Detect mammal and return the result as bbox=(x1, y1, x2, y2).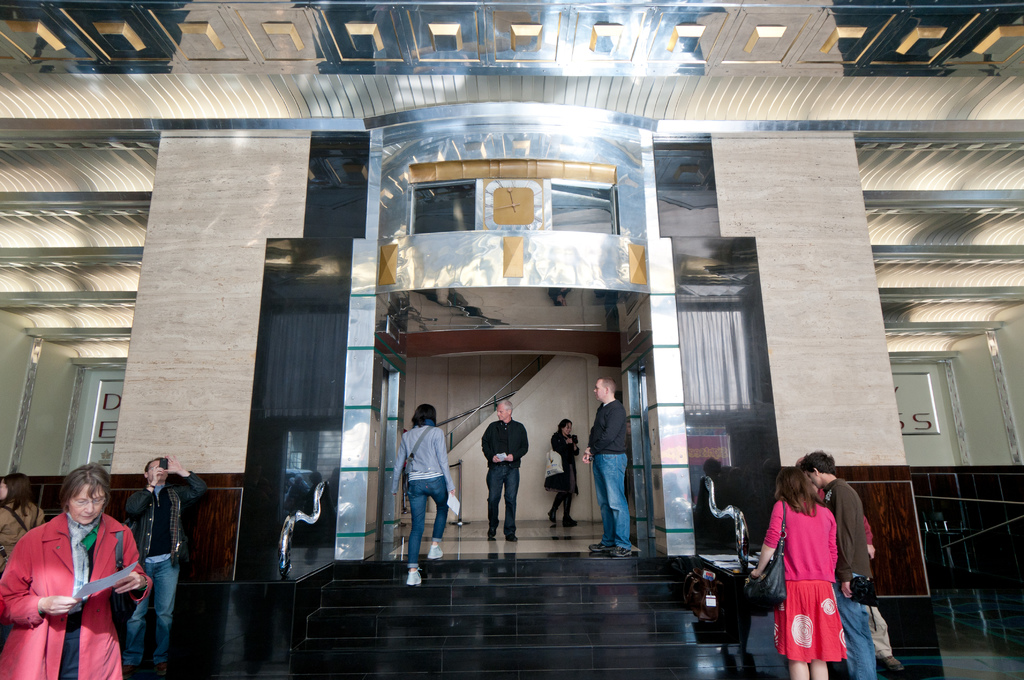
bbox=(126, 455, 206, 668).
